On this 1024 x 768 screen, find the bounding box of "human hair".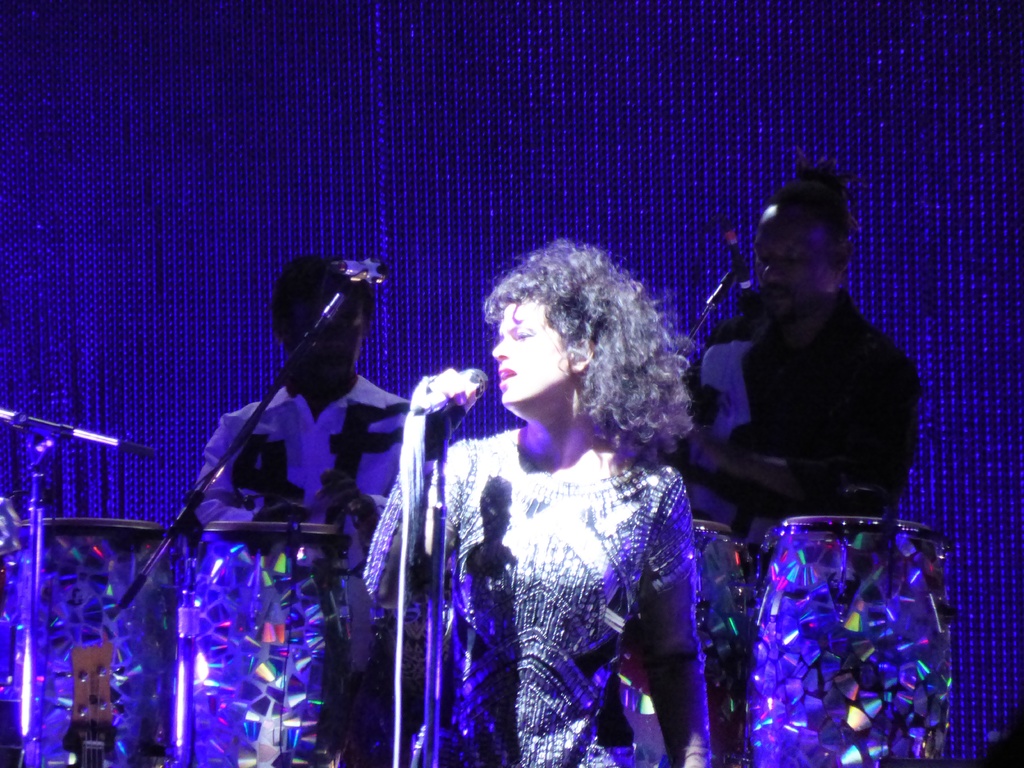
Bounding box: 481:236:701:460.
